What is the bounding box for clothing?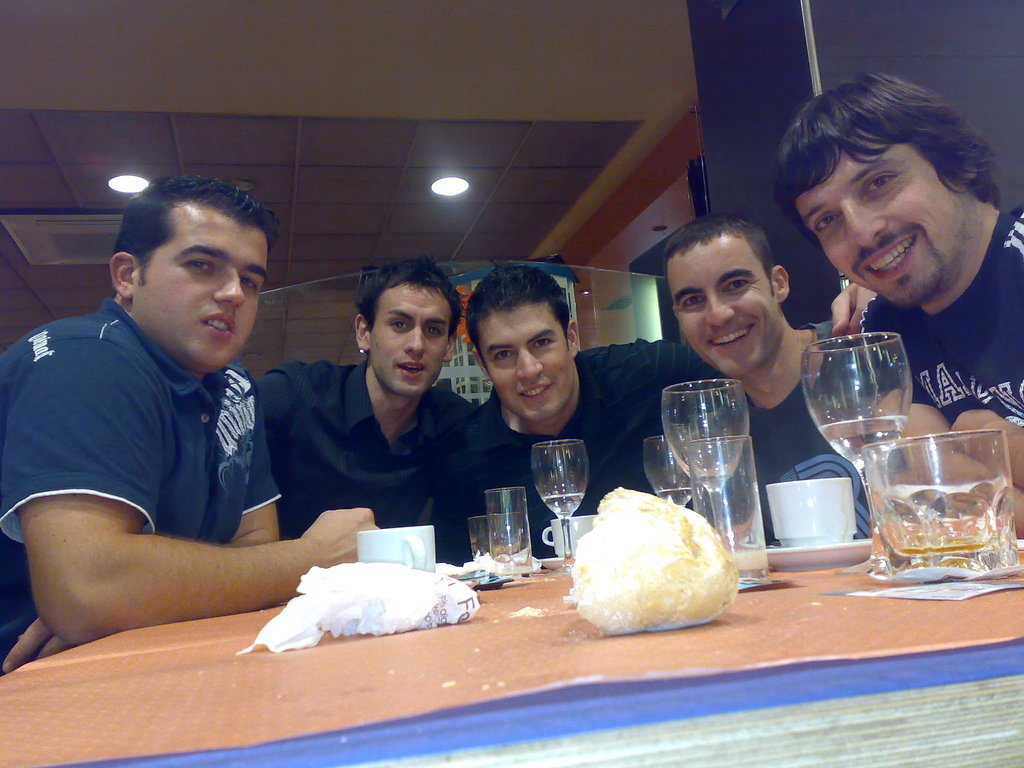
bbox=[0, 305, 312, 671].
